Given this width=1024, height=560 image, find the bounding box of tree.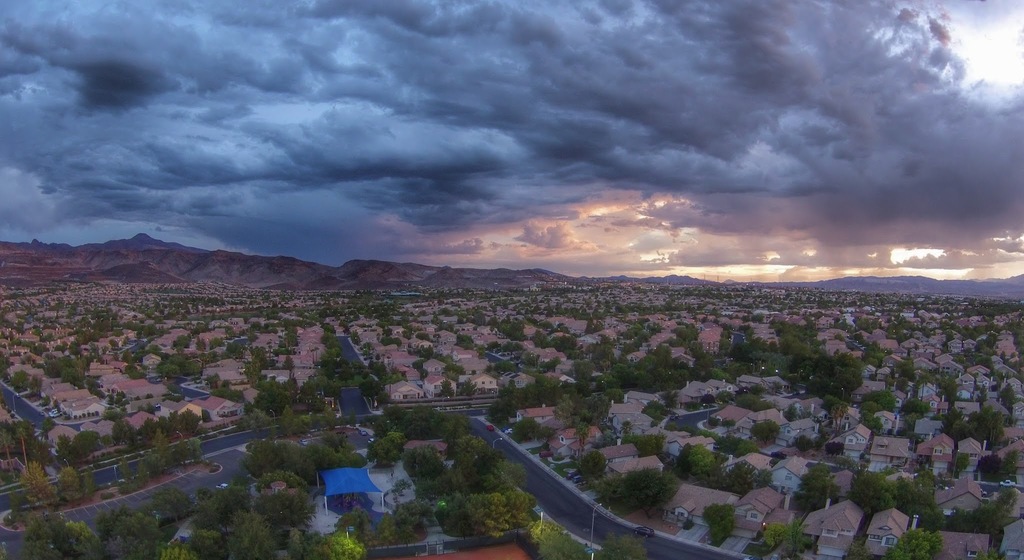
left=56, top=465, right=83, bottom=503.
